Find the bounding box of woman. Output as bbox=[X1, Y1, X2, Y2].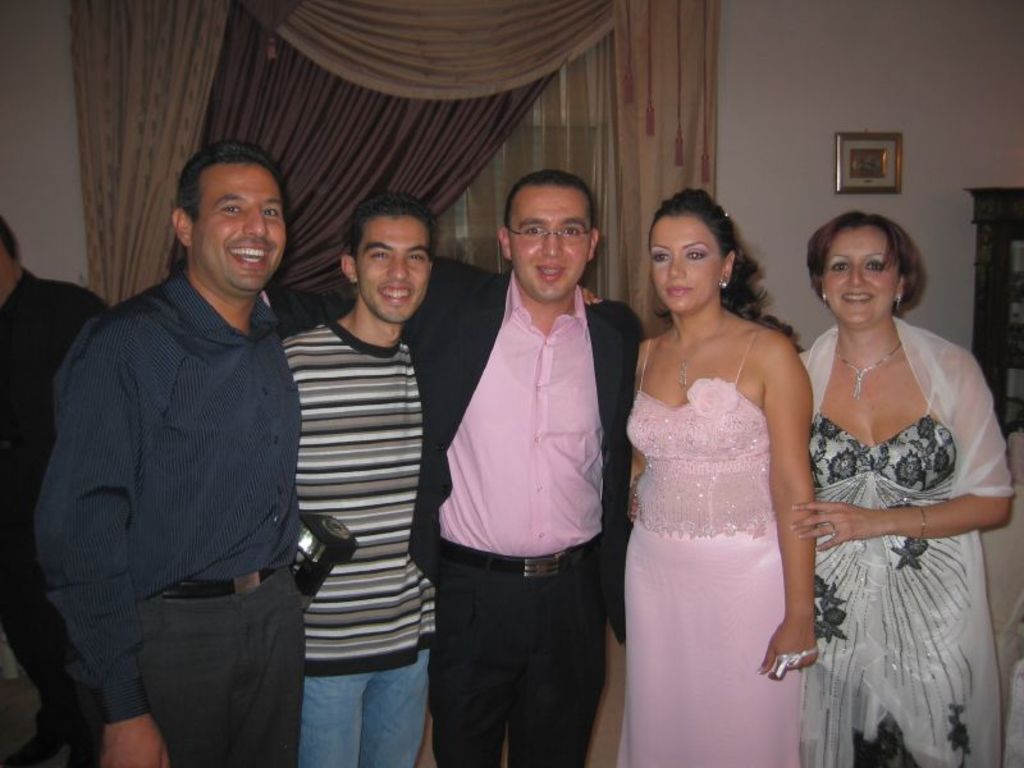
bbox=[594, 182, 820, 751].
